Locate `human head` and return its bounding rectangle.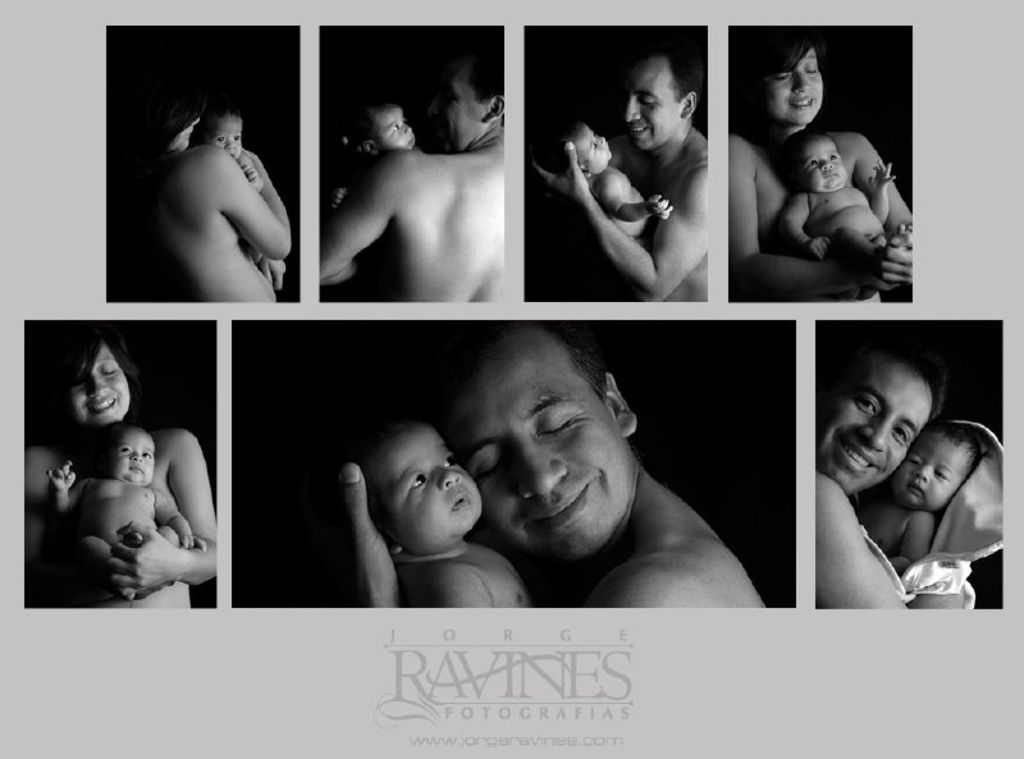
[left=748, top=28, right=824, bottom=127].
